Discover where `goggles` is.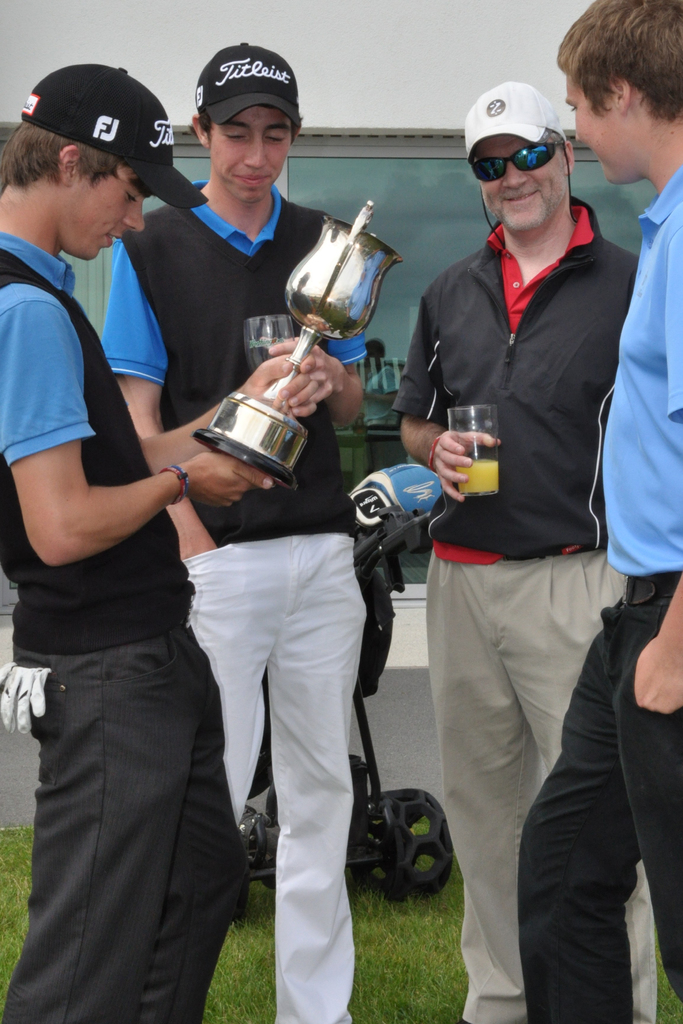
Discovered at detection(463, 140, 562, 188).
